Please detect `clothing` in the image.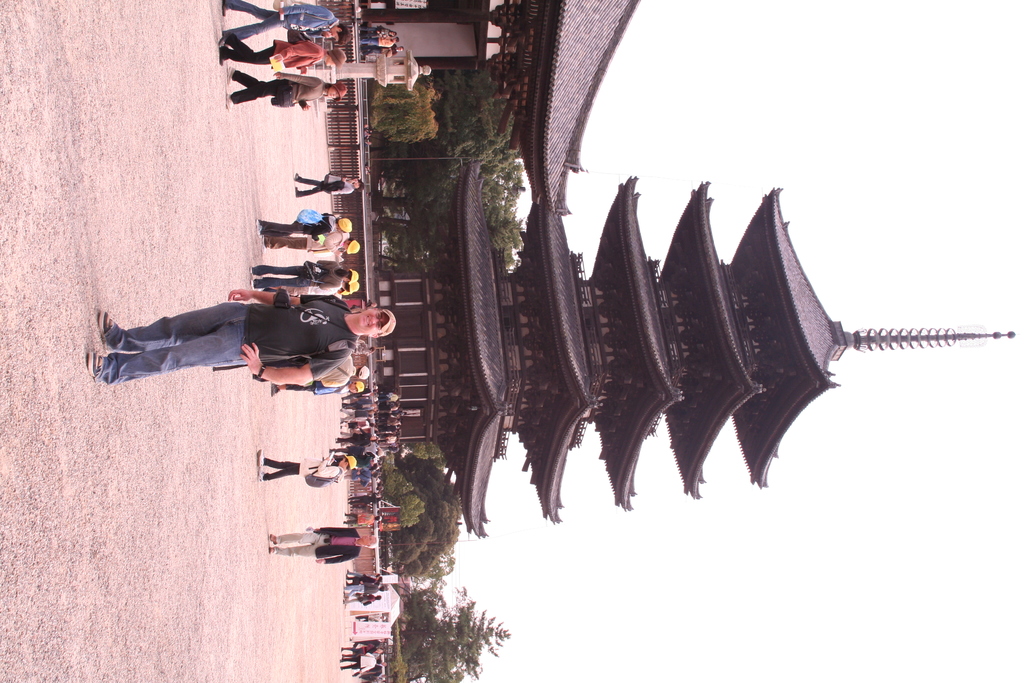
bbox=(271, 537, 356, 563).
